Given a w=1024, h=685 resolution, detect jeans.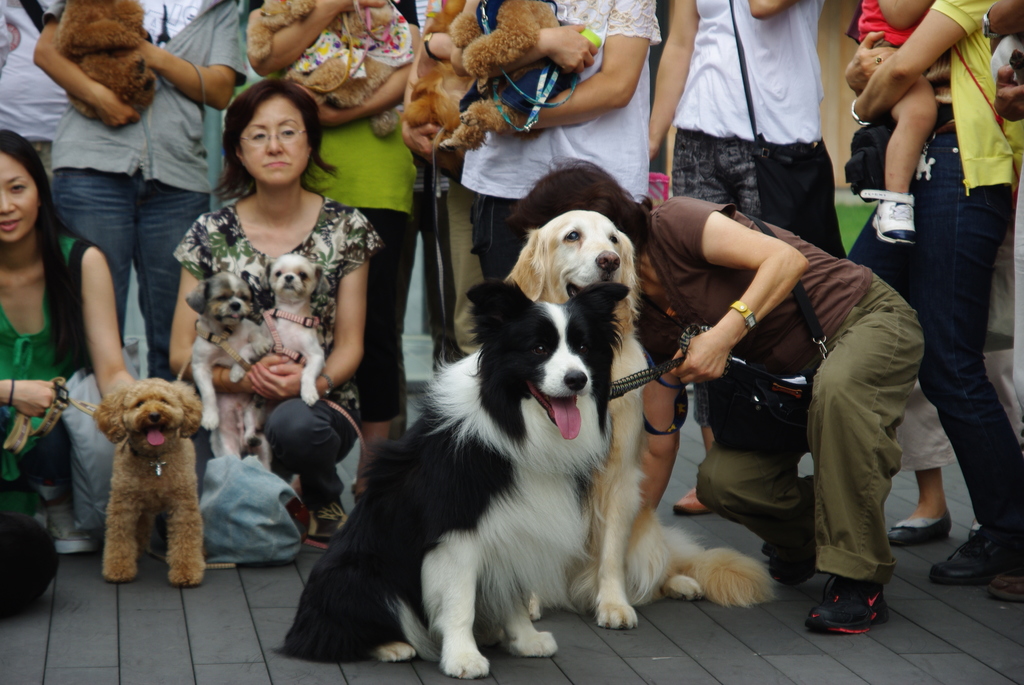
<bbox>468, 196, 519, 281</bbox>.
